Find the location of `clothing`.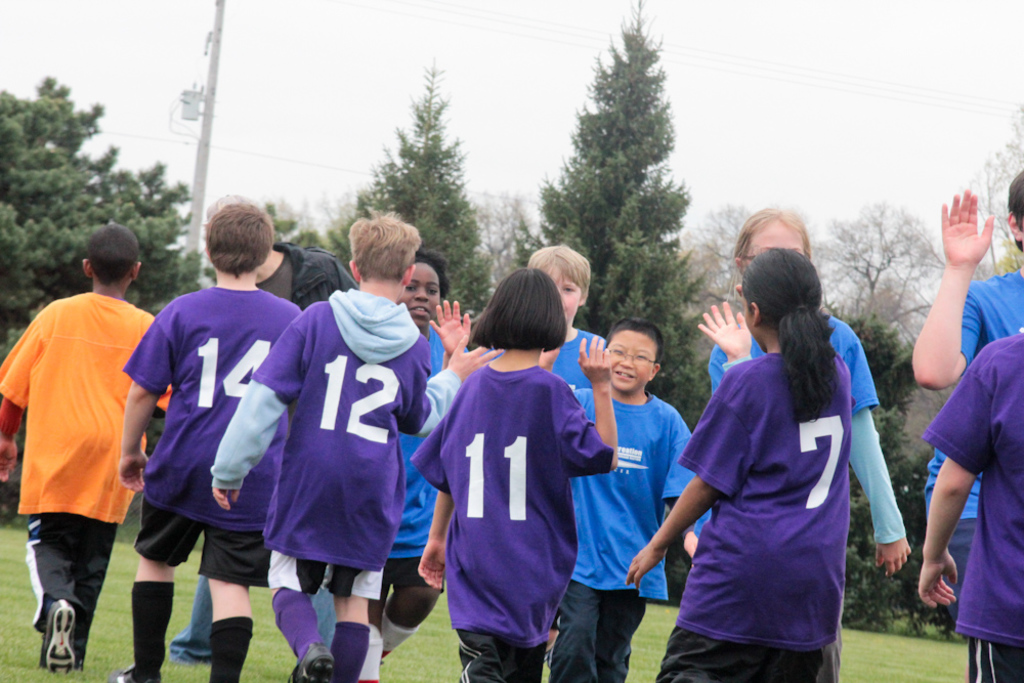
Location: 462:627:549:682.
